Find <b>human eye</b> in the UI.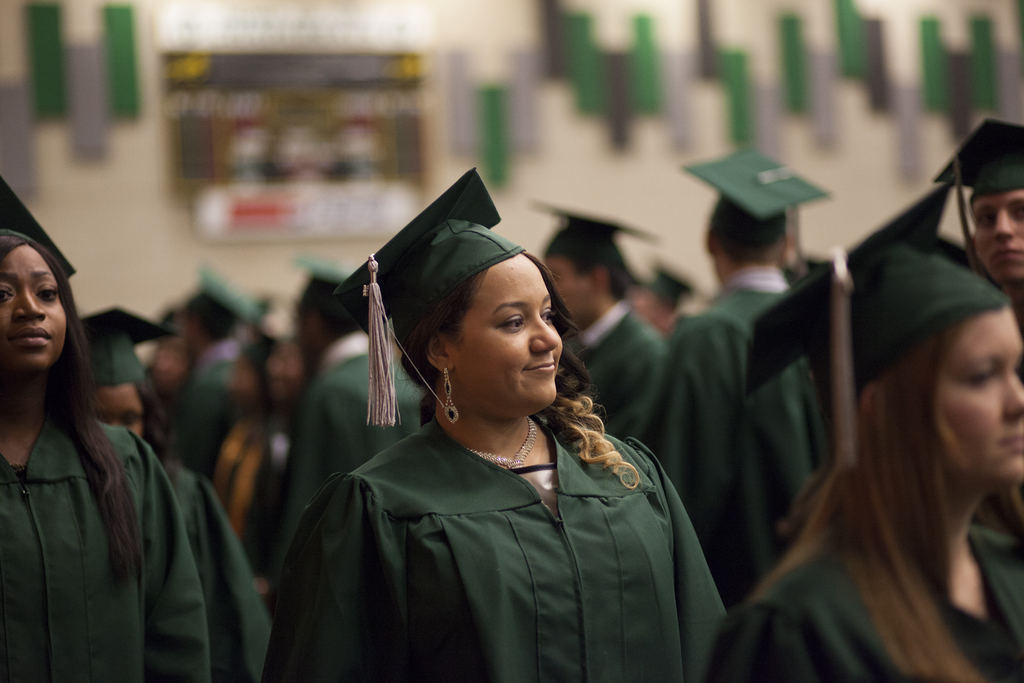
UI element at 34 281 59 307.
